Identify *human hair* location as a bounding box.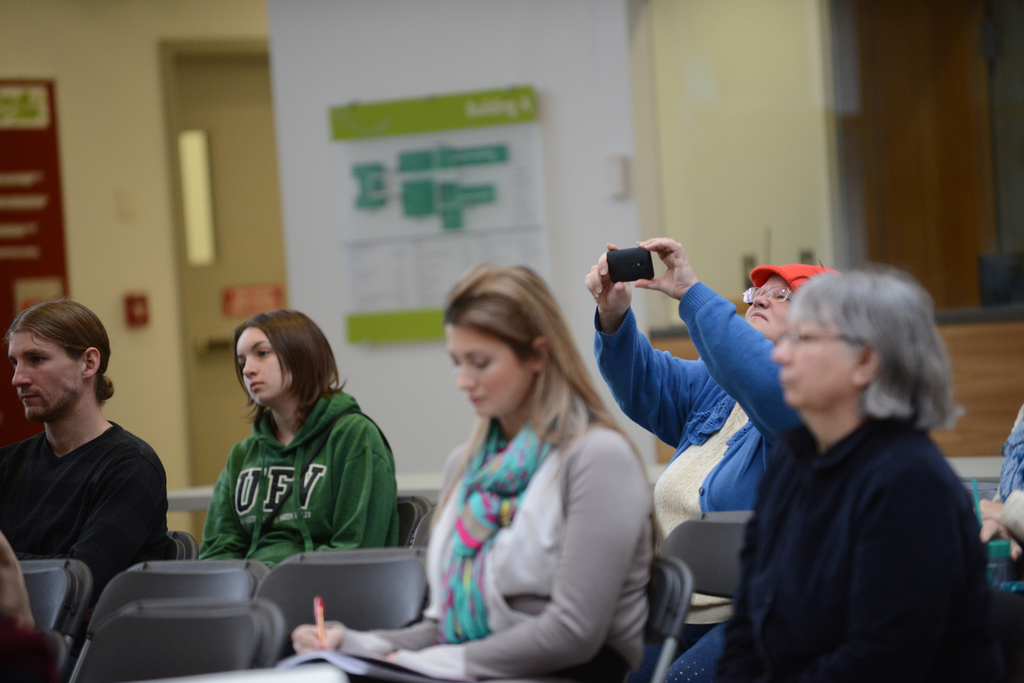
<bbox>788, 262, 948, 453</bbox>.
